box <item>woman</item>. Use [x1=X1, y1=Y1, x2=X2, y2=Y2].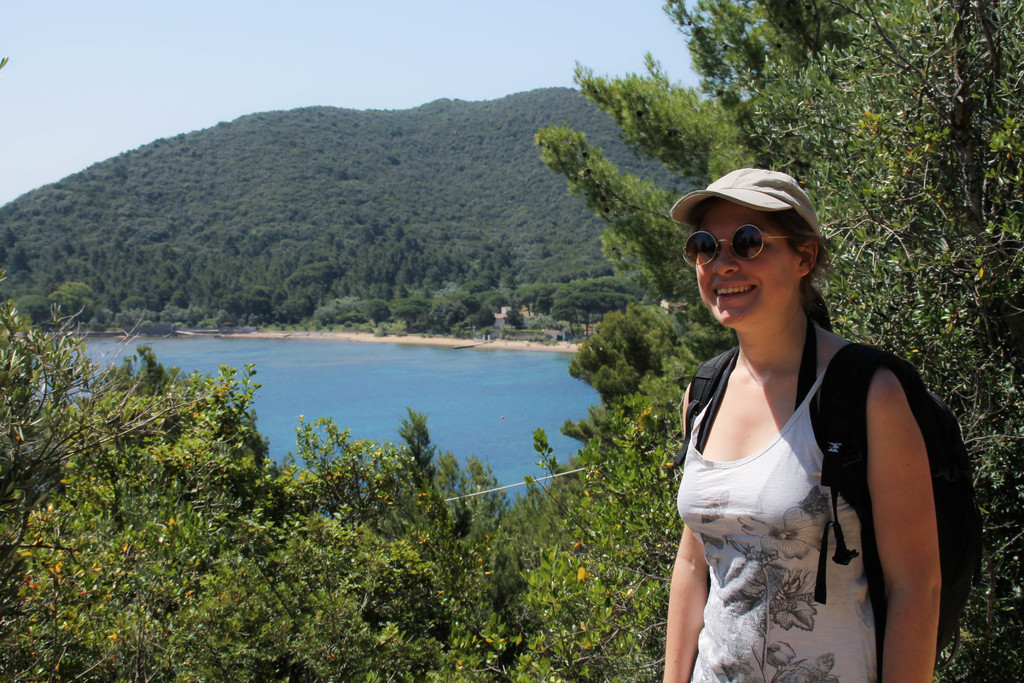
[x1=668, y1=160, x2=947, y2=672].
